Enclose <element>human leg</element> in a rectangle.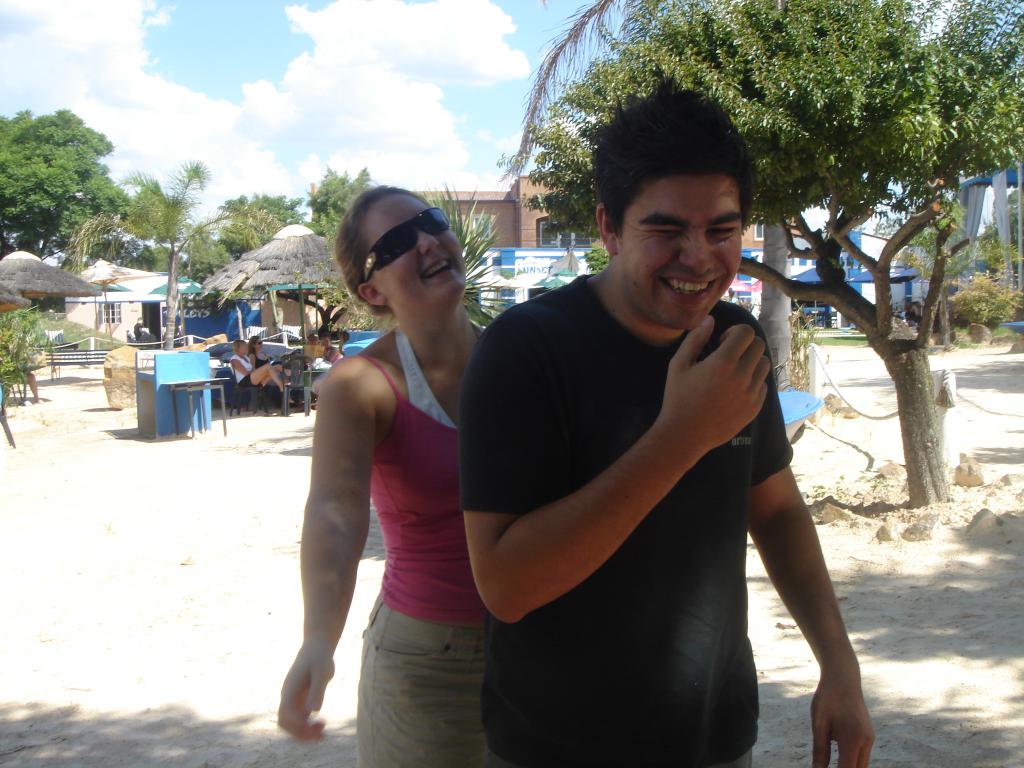
<bbox>239, 362, 292, 404</bbox>.
